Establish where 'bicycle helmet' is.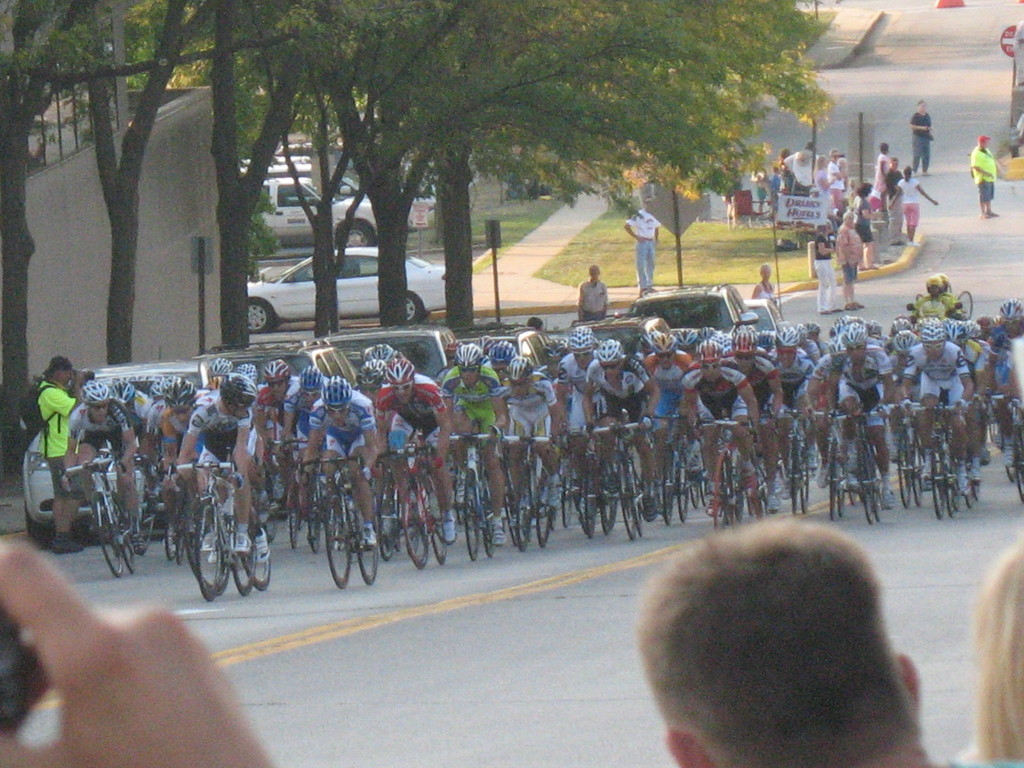
Established at <region>148, 376, 177, 394</region>.
